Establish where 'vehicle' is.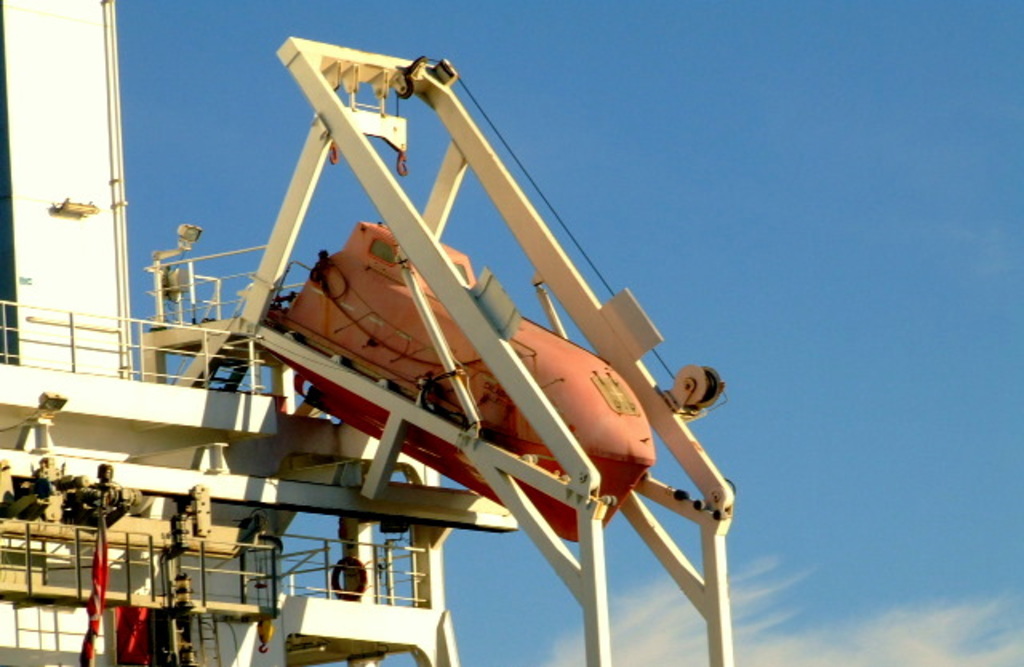
Established at rect(0, 0, 744, 665).
